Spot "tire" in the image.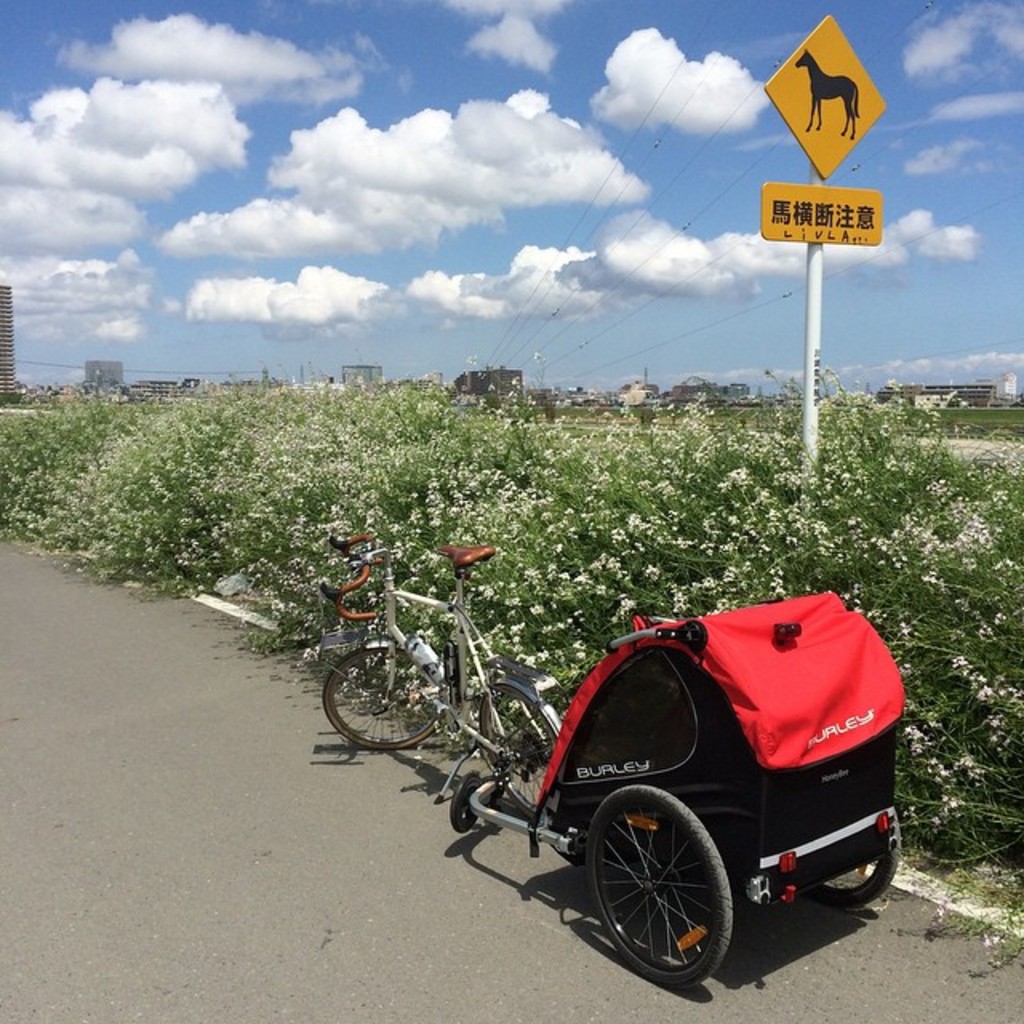
"tire" found at [left=320, top=651, right=437, bottom=747].
